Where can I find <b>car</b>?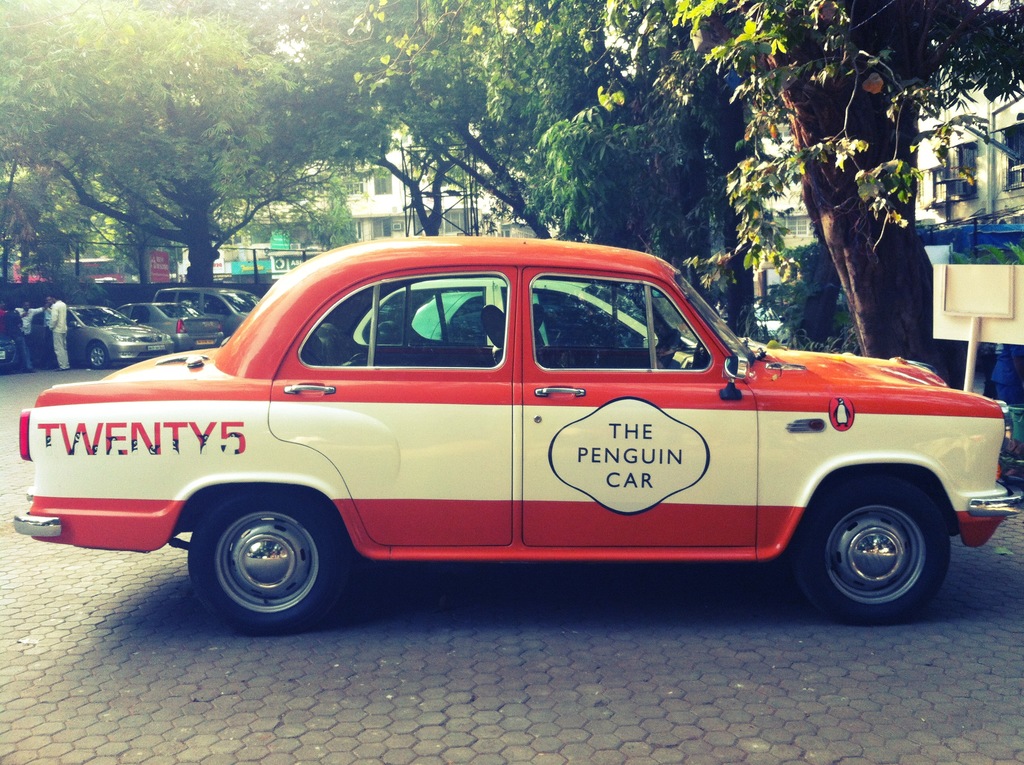
You can find it at (22,241,1023,645).
